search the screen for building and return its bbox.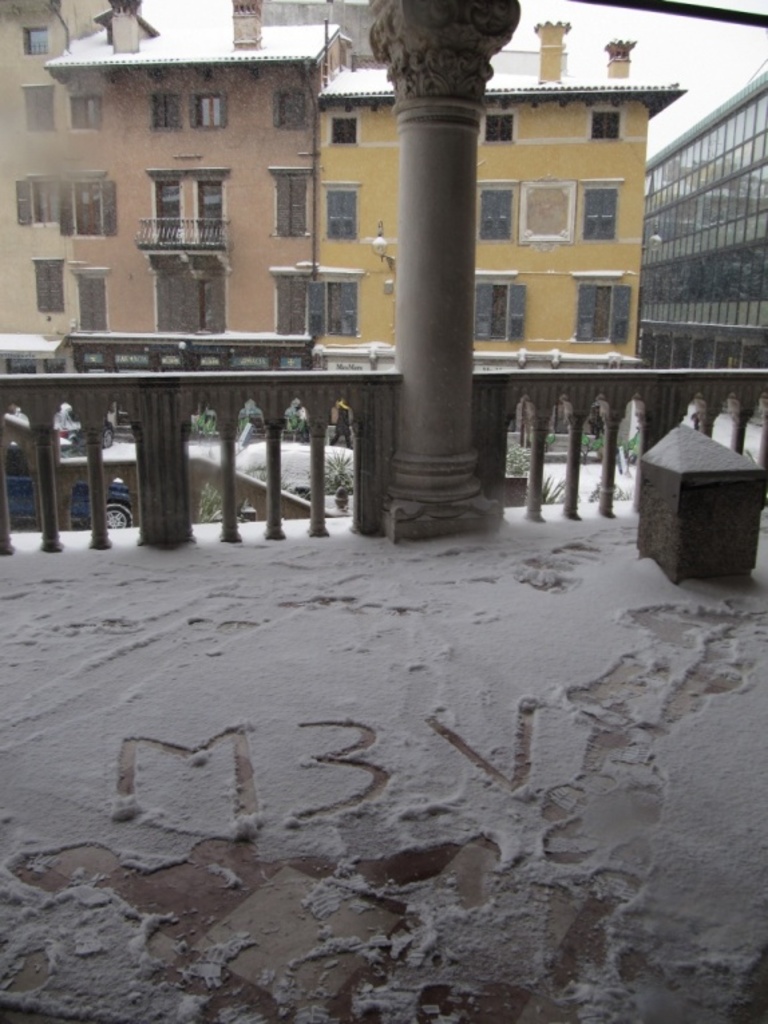
Found: bbox(0, 0, 99, 335).
